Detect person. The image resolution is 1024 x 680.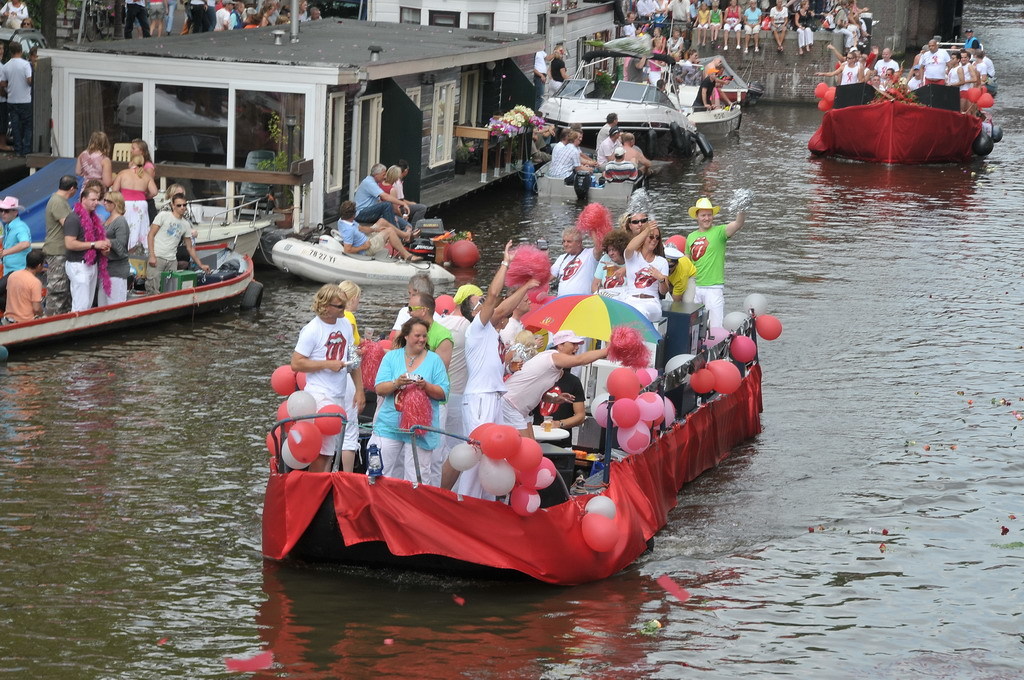
[left=903, top=64, right=925, bottom=98].
